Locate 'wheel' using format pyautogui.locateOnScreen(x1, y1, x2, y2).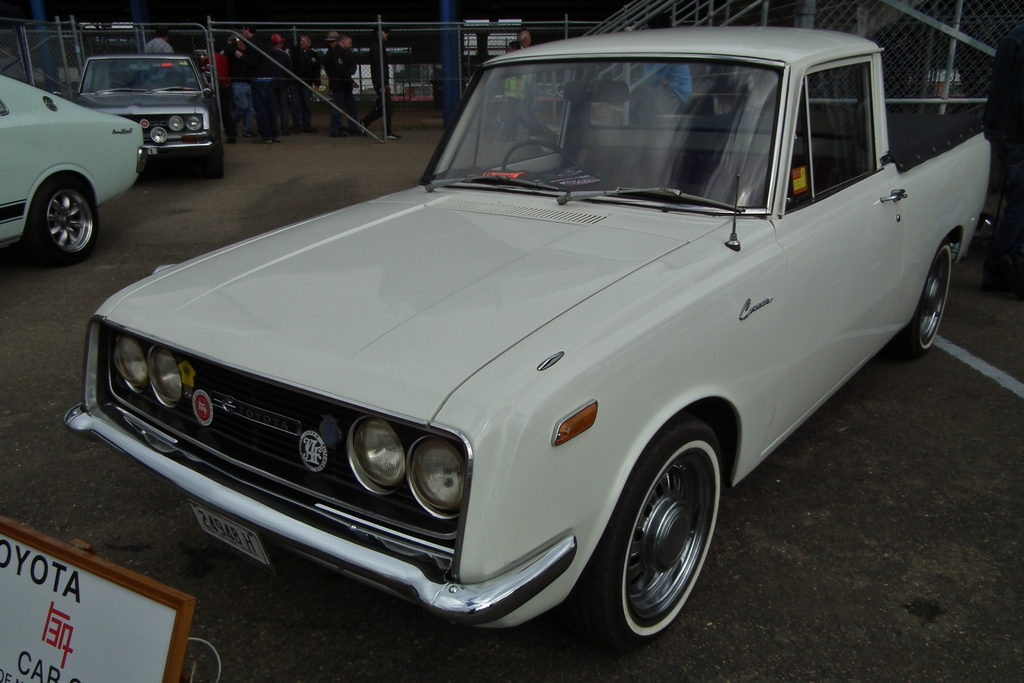
pyautogui.locateOnScreen(98, 78, 124, 85).
